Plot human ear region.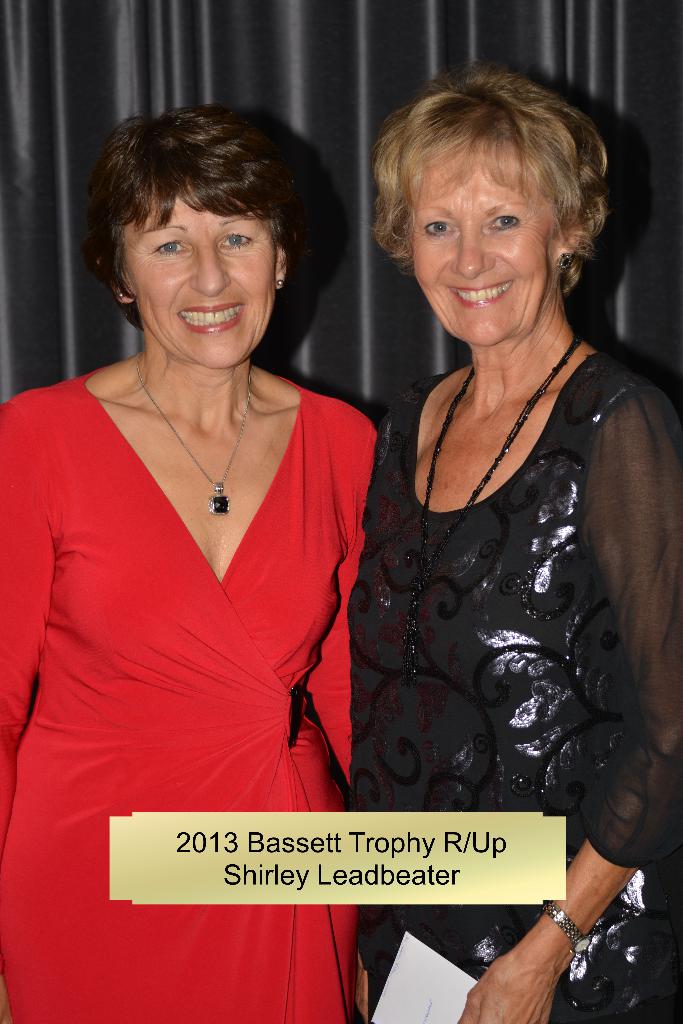
Plotted at box(95, 253, 135, 305).
